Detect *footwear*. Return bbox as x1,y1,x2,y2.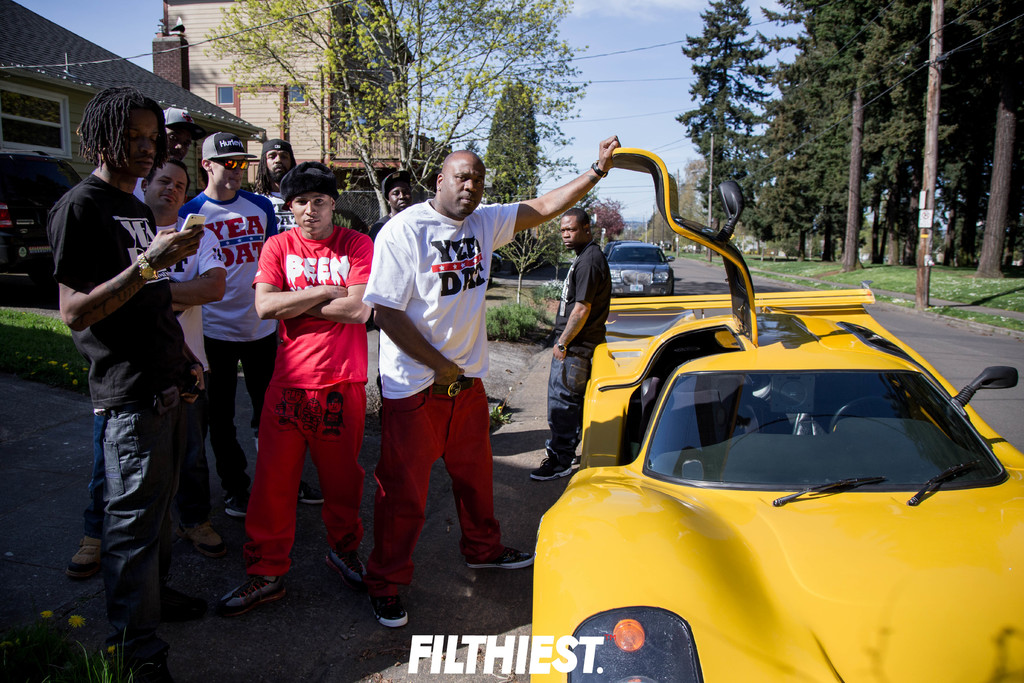
323,547,373,594.
